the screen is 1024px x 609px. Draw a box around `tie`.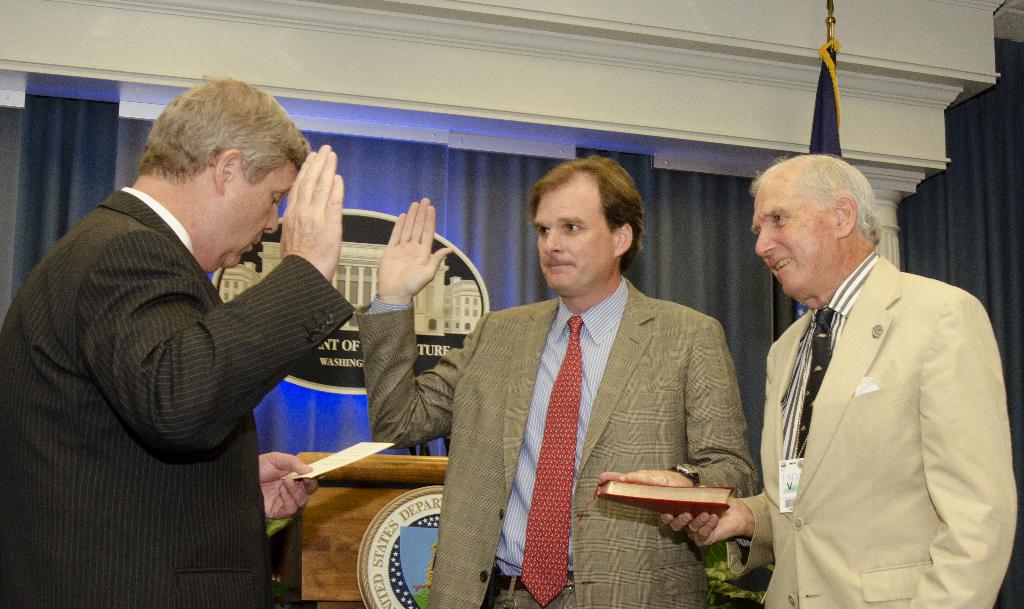
{"x1": 518, "y1": 314, "x2": 582, "y2": 605}.
